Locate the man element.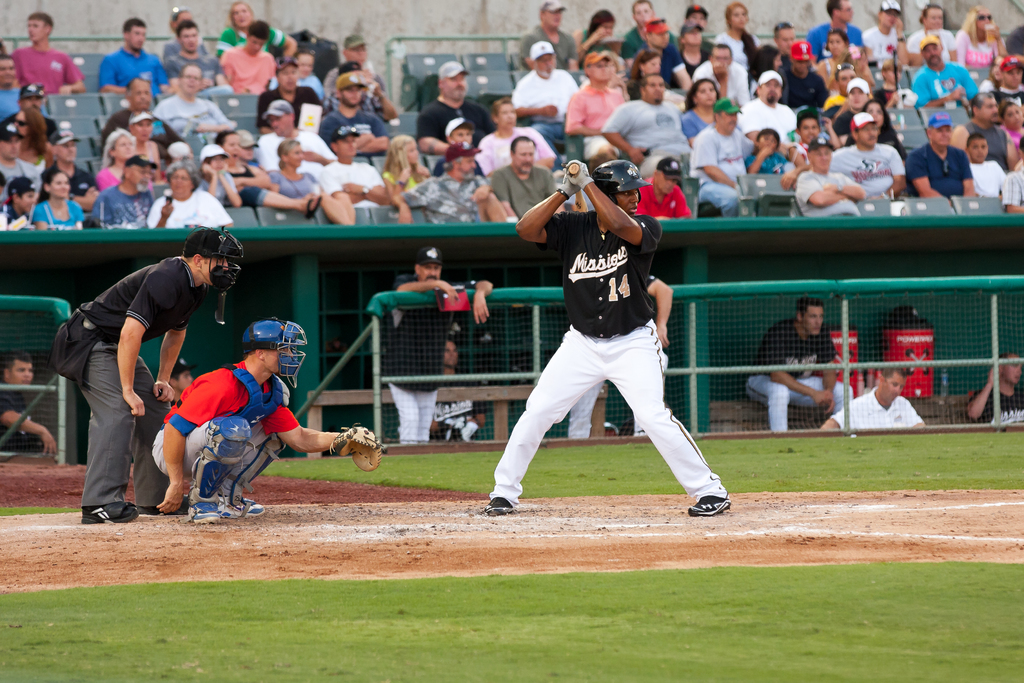
Element bbox: <bbox>315, 67, 387, 137</bbox>.
